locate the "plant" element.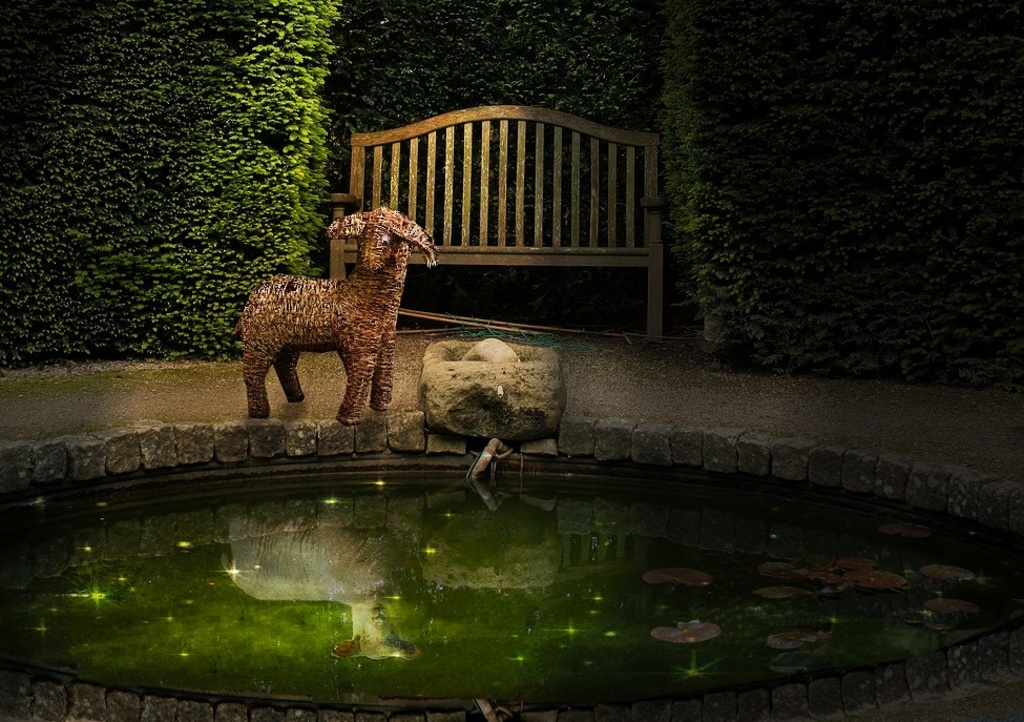
Element bbox: 762,624,837,654.
